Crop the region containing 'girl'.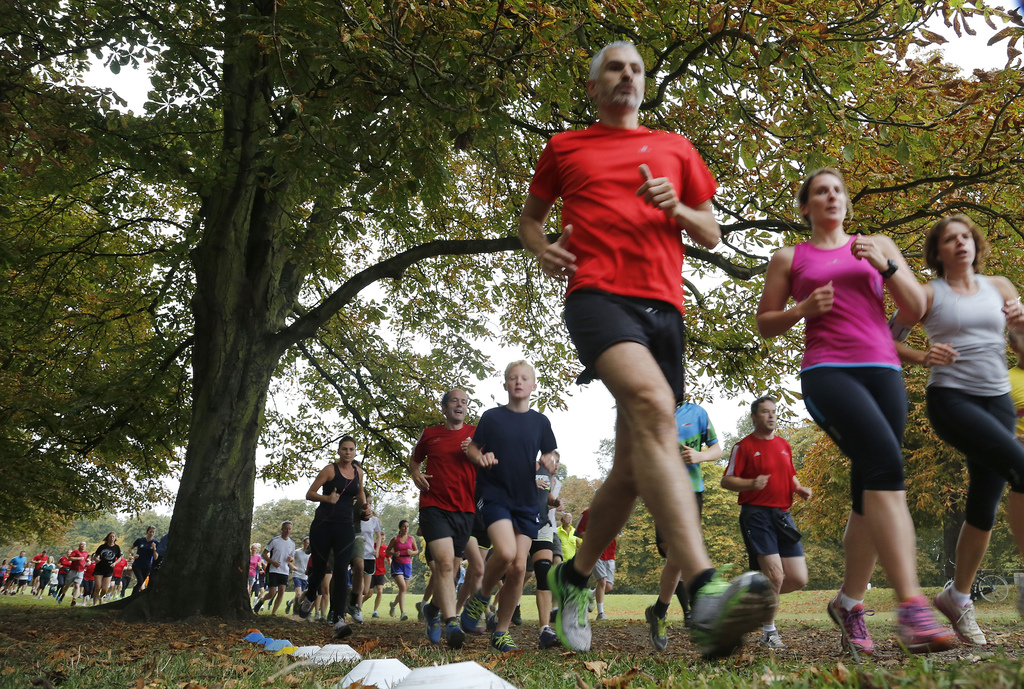
Crop region: l=310, t=434, r=362, b=627.
